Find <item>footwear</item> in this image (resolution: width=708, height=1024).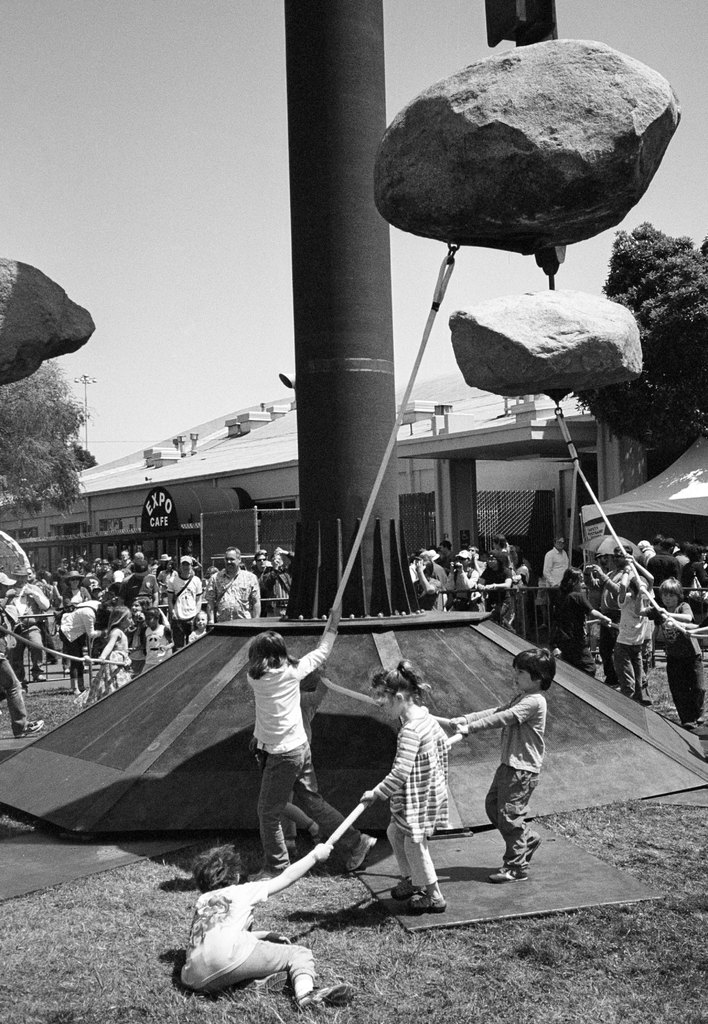
bbox(259, 860, 293, 889).
